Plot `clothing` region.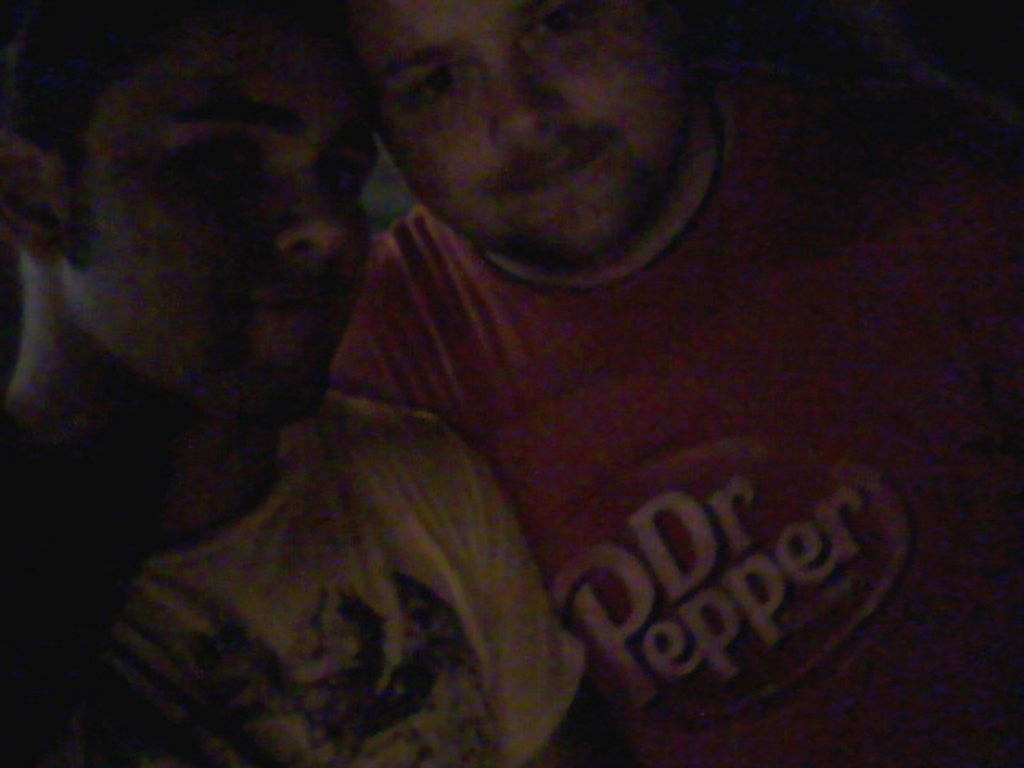
Plotted at x1=326 y1=67 x2=1022 y2=766.
